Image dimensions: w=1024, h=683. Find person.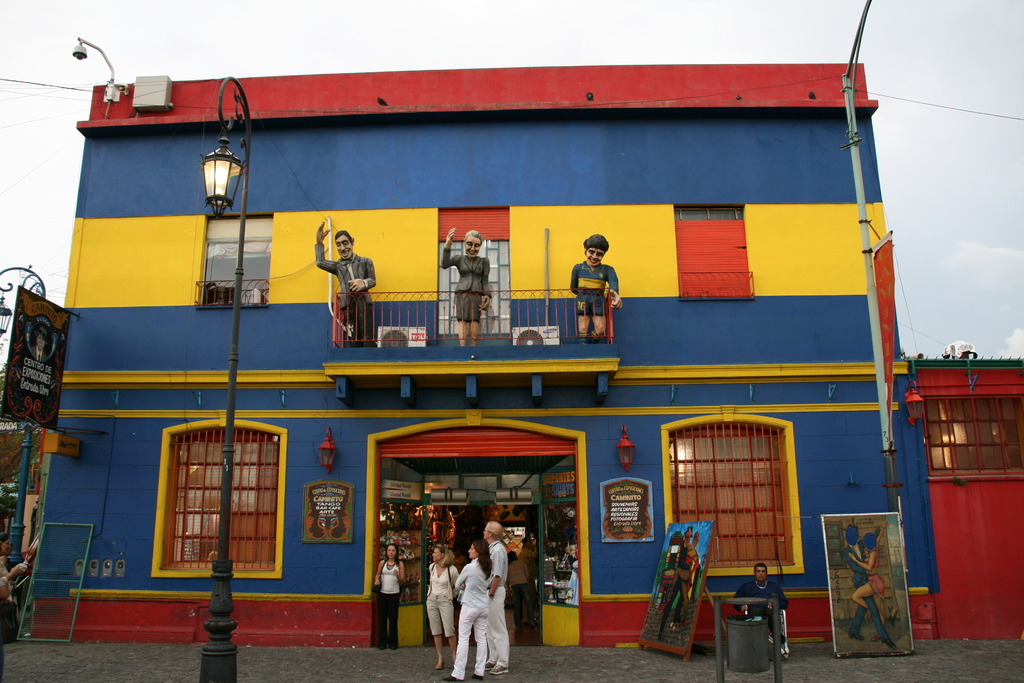
372:541:403:639.
